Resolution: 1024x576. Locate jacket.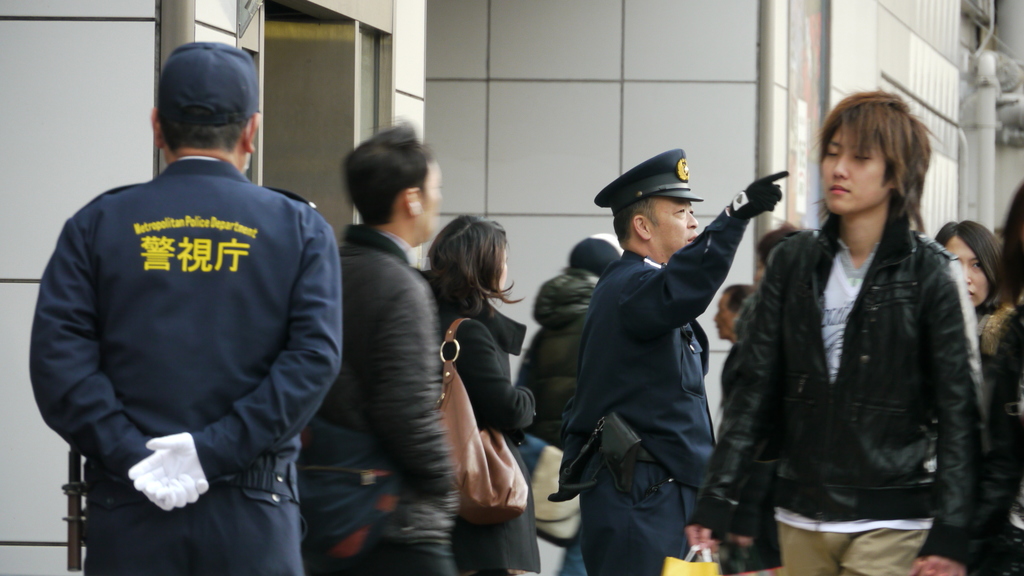
crop(503, 271, 596, 460).
